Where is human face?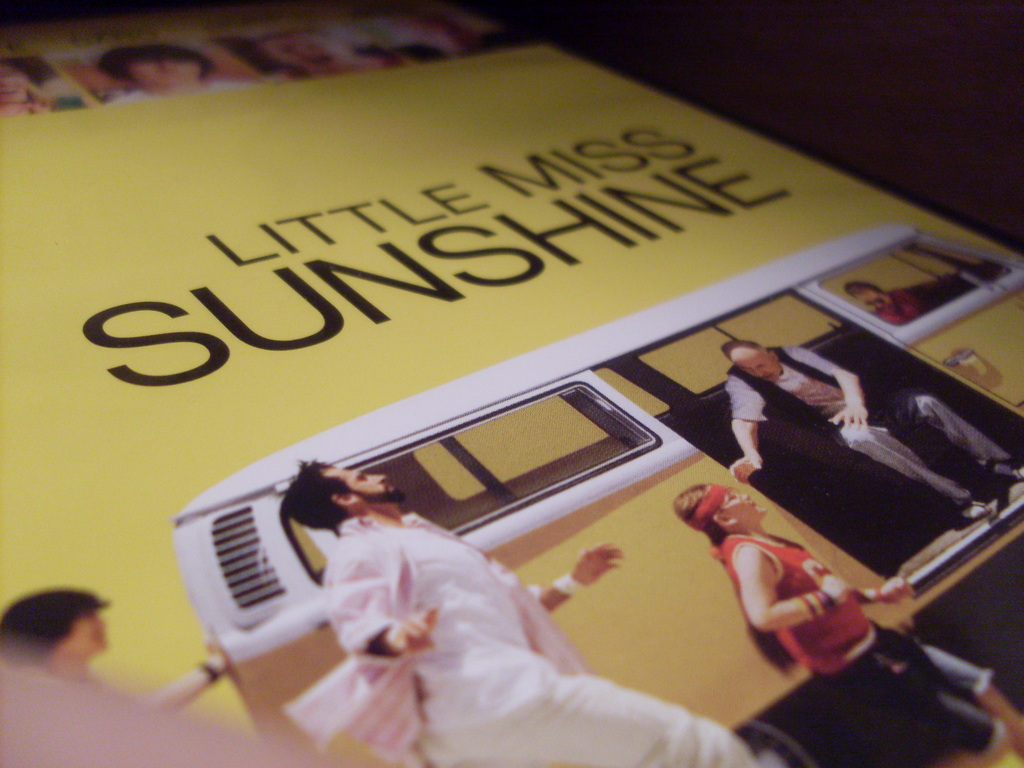
bbox(68, 609, 108, 654).
